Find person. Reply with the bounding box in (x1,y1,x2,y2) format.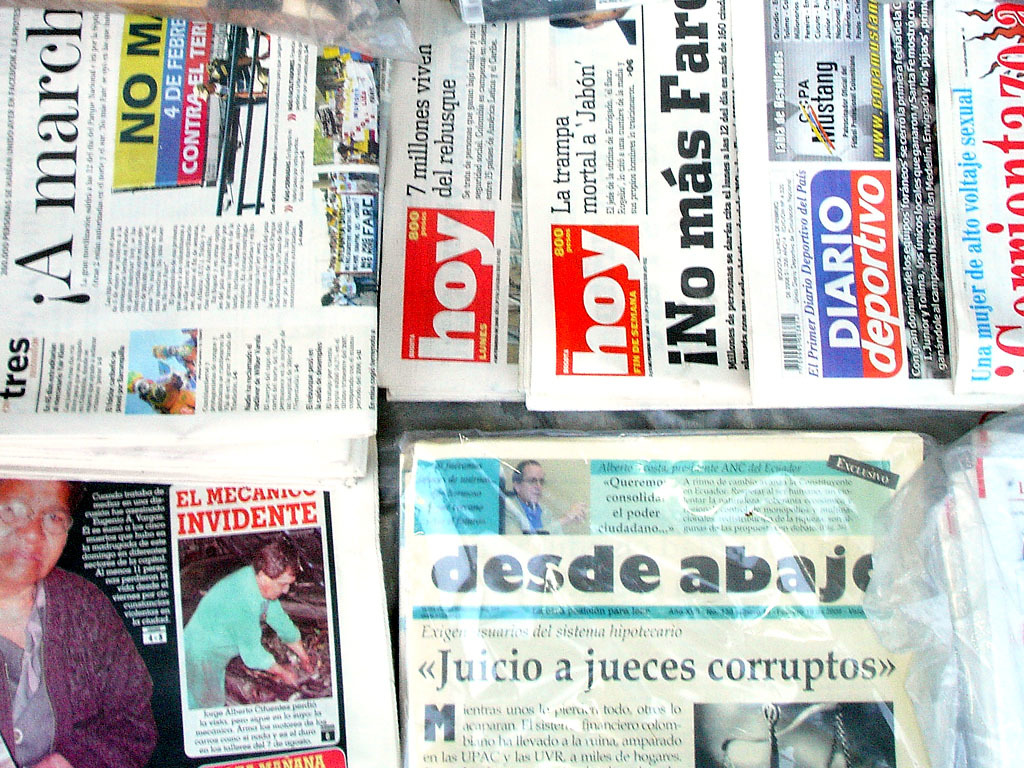
(547,6,637,46).
